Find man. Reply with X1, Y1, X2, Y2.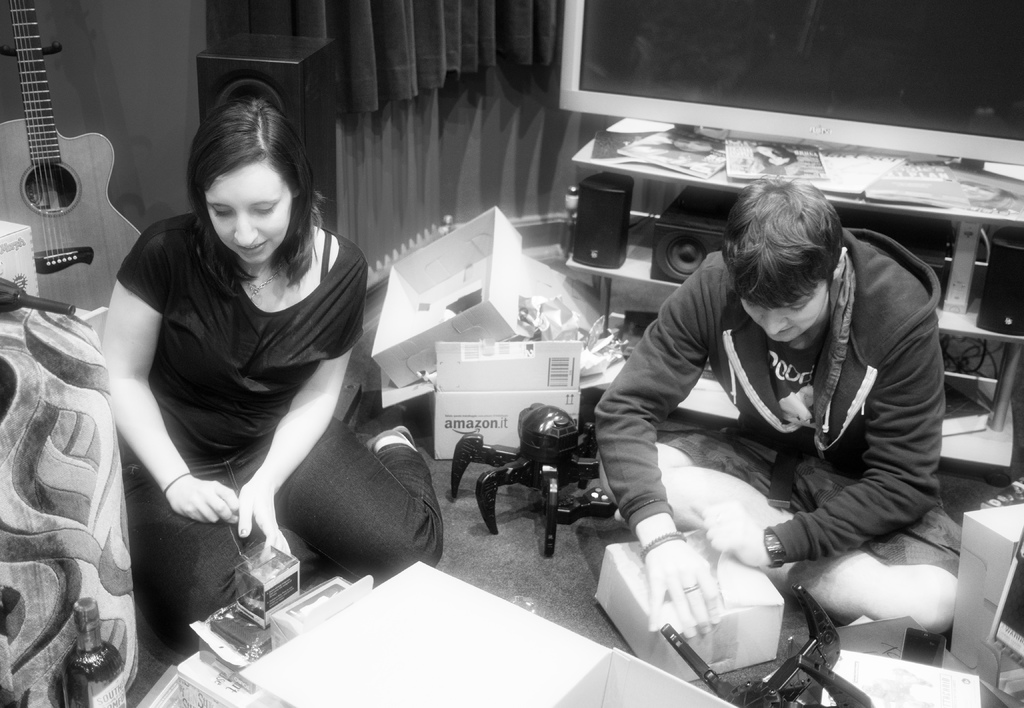
556, 175, 973, 694.
